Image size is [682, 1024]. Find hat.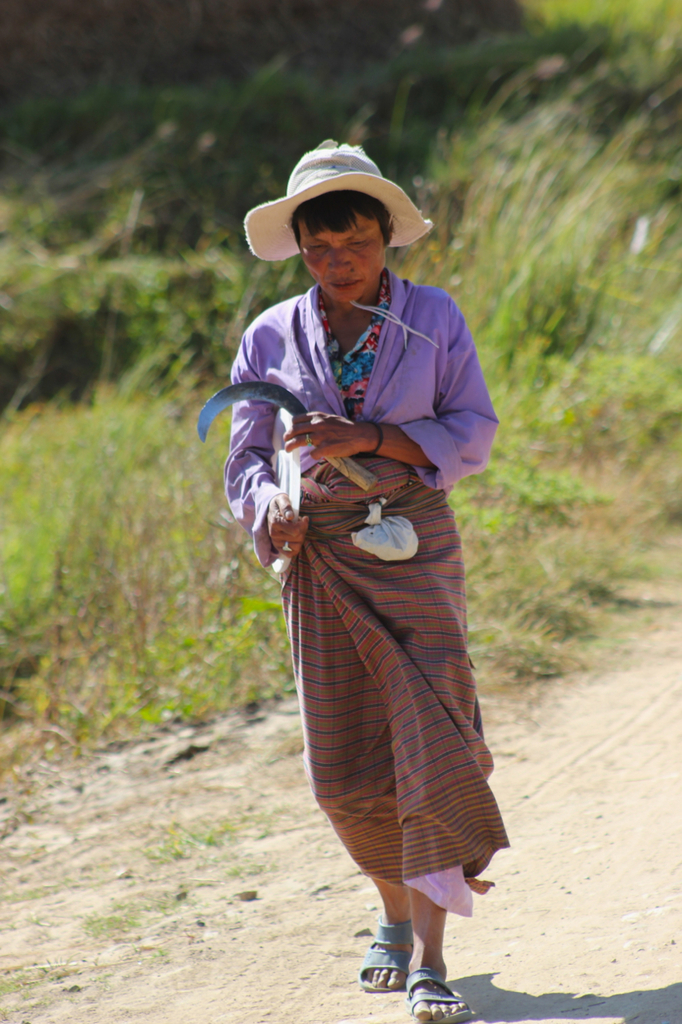
x1=242, y1=139, x2=433, y2=264.
